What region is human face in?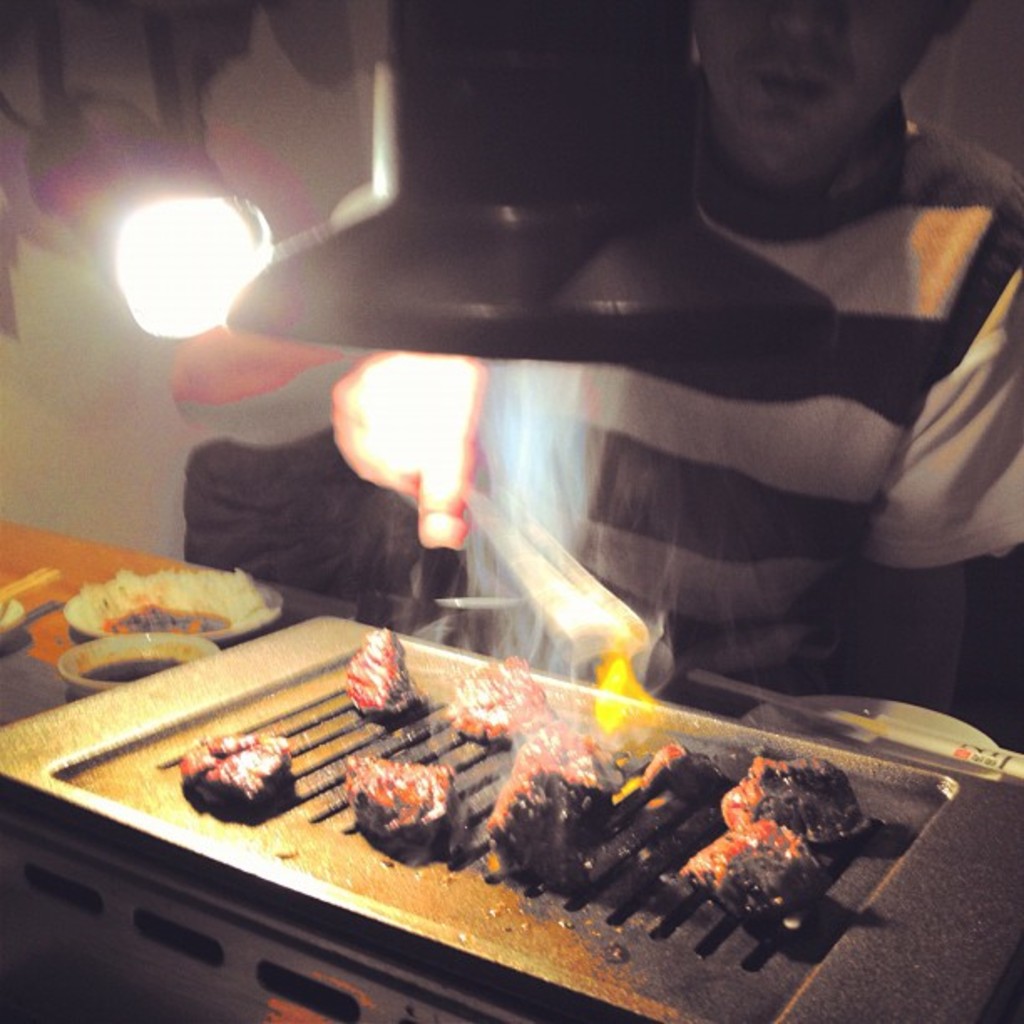
694 0 934 146.
